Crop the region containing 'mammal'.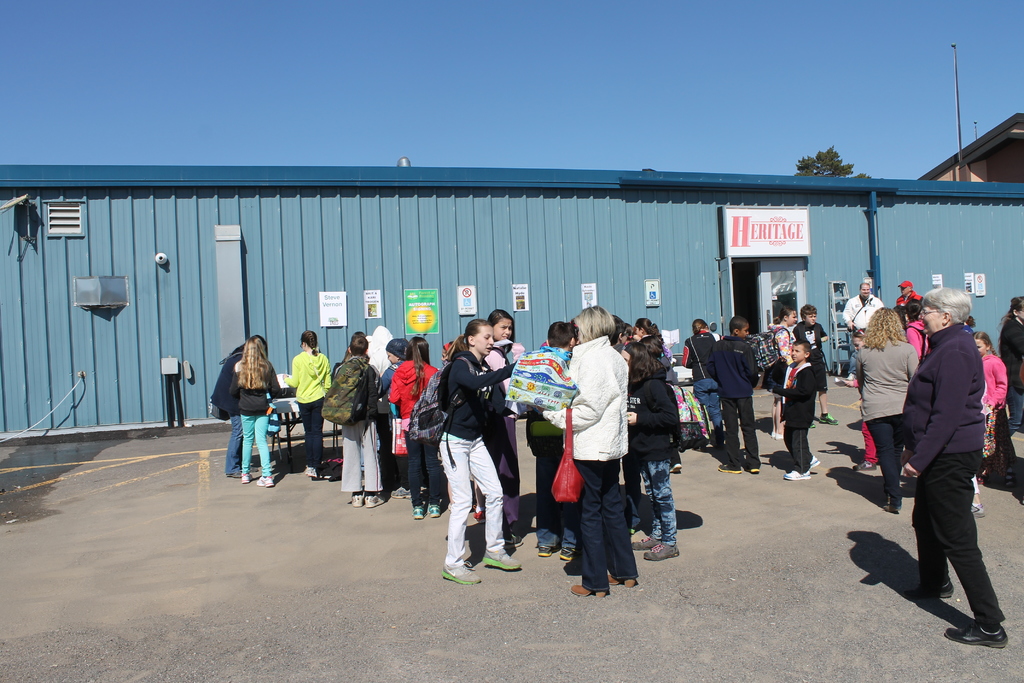
Crop region: (left=235, top=333, right=281, bottom=479).
